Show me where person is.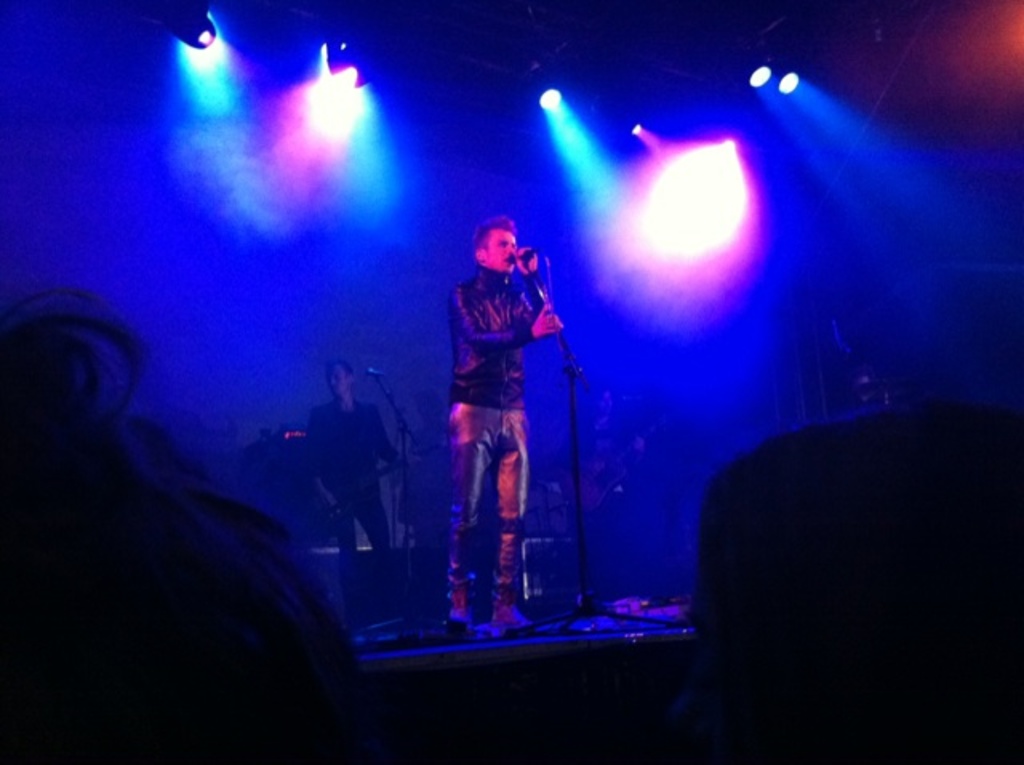
person is at bbox=(440, 208, 566, 632).
